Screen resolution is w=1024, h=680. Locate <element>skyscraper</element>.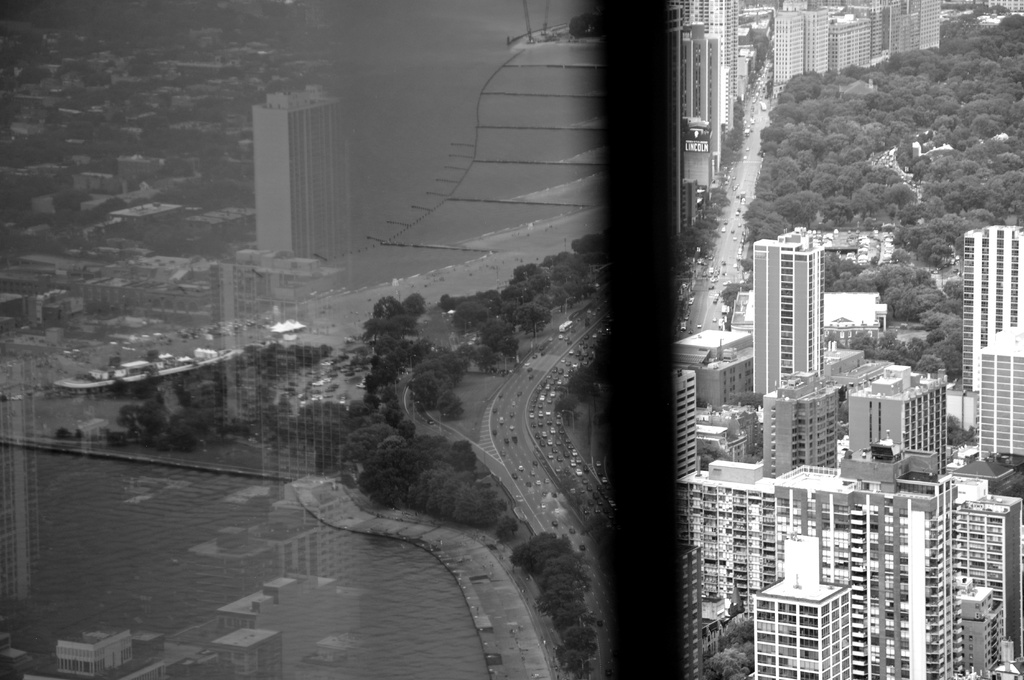
[left=897, top=0, right=918, bottom=58].
